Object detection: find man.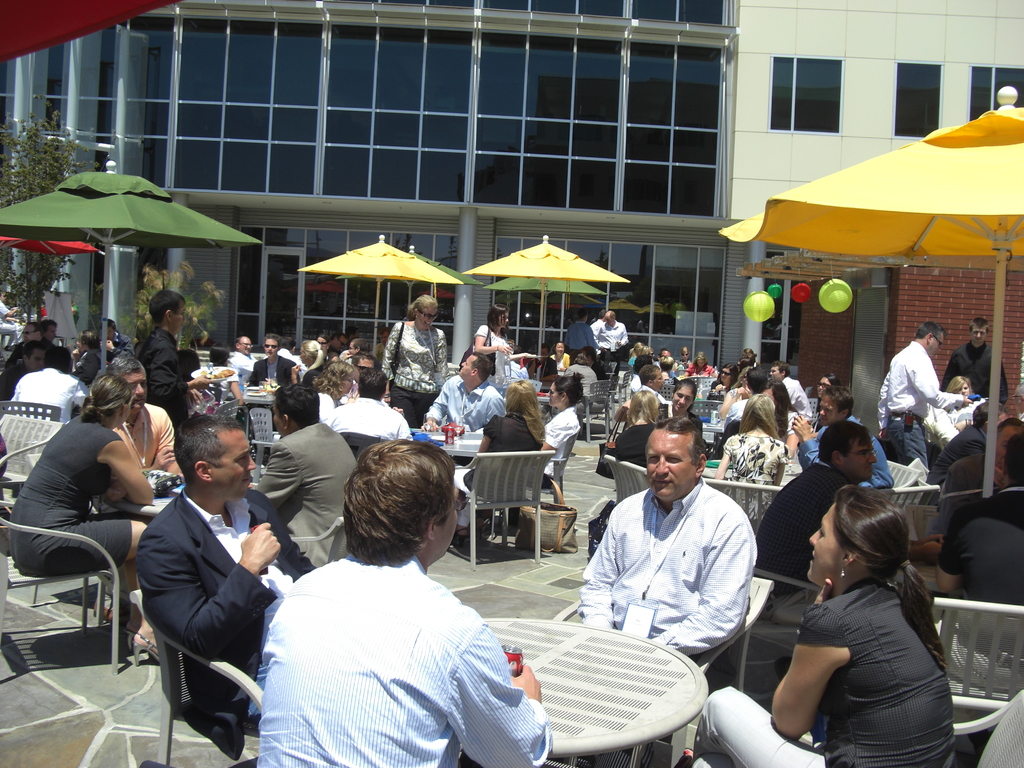
[x1=228, y1=335, x2=261, y2=372].
